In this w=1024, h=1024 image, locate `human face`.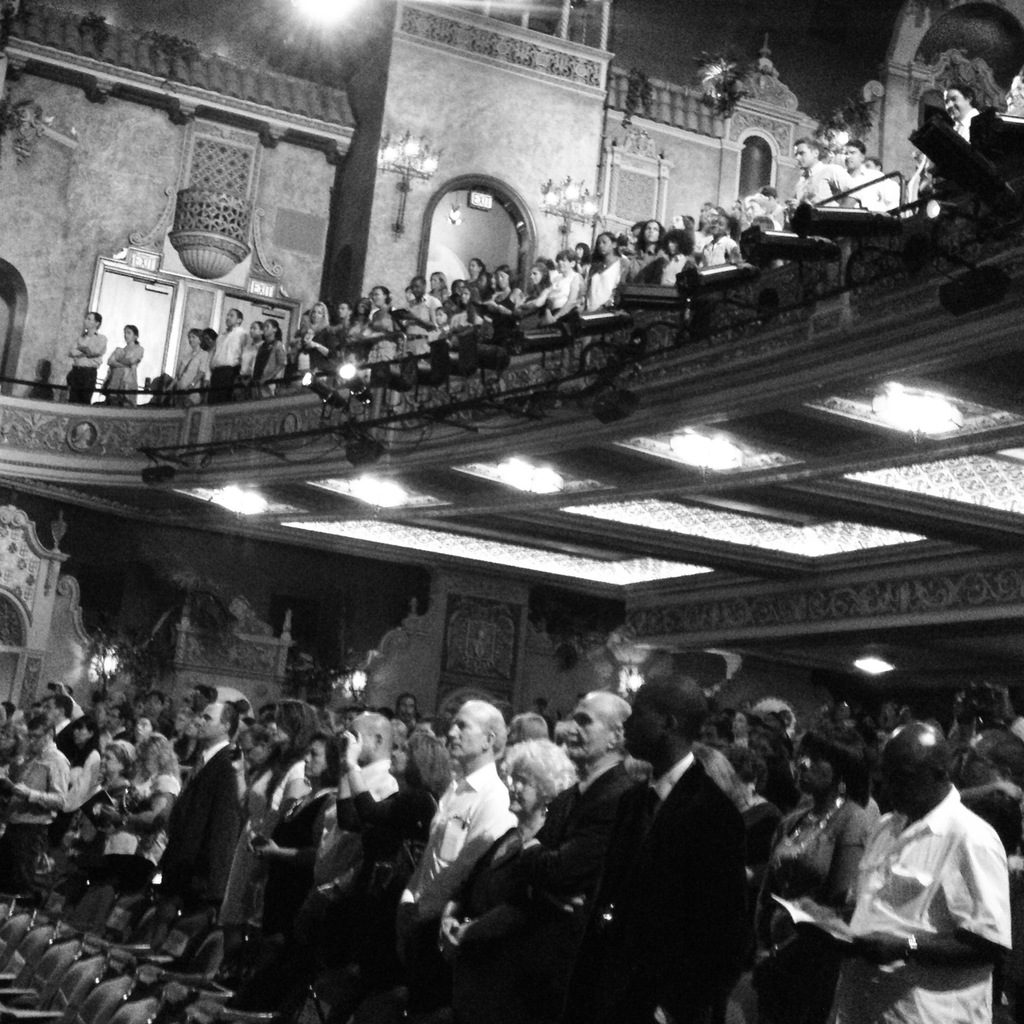
Bounding box: x1=81 y1=314 x2=93 y2=330.
